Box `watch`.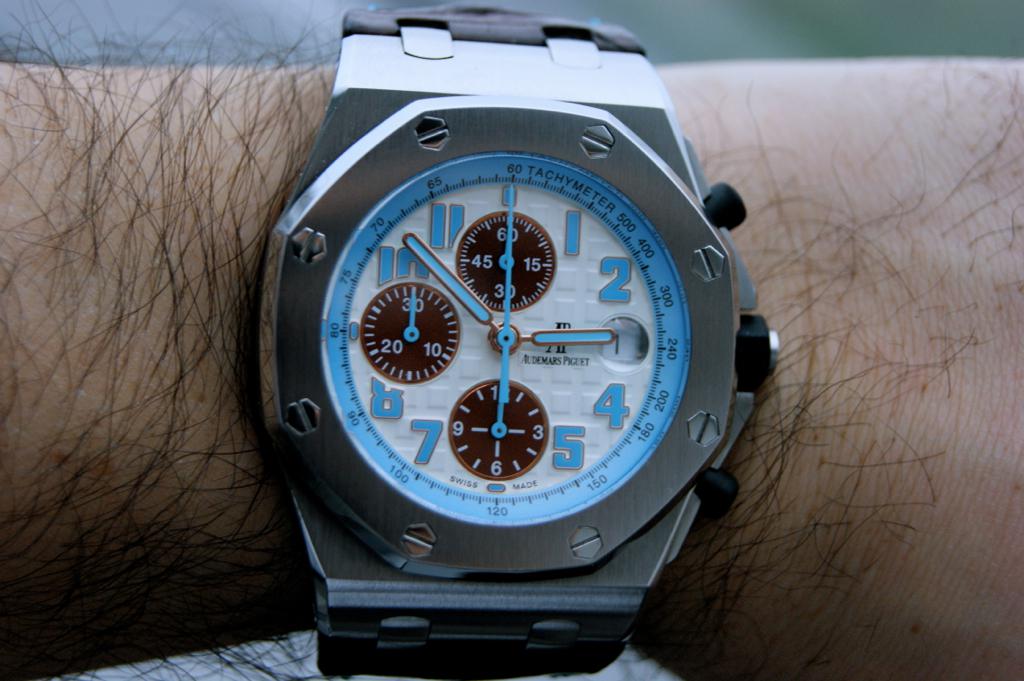
crop(243, 0, 772, 680).
